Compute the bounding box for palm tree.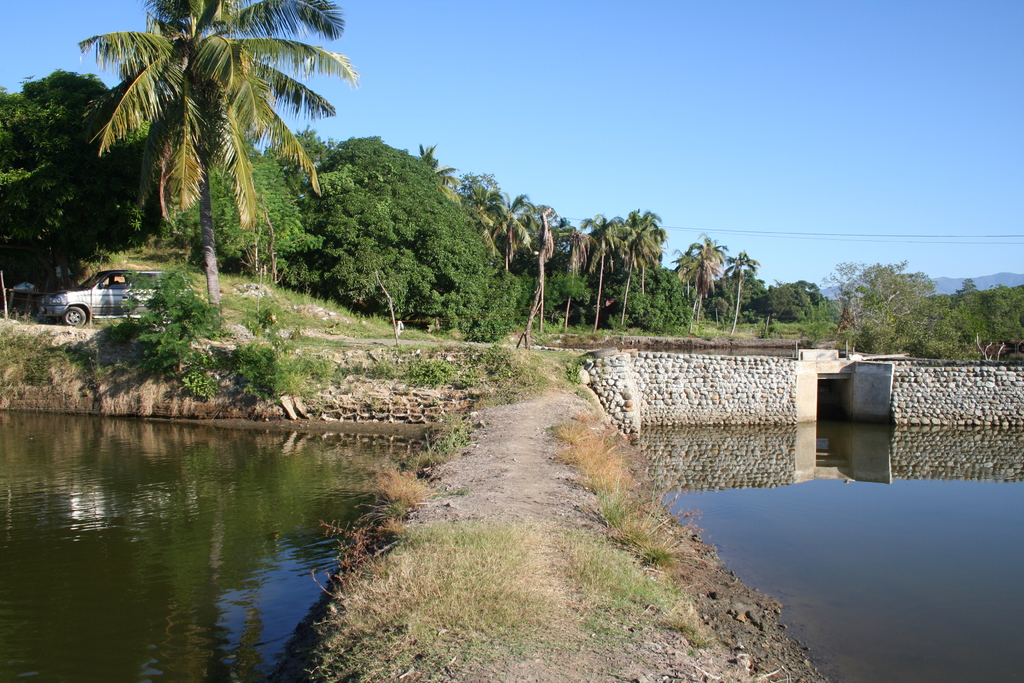
locate(595, 222, 647, 340).
